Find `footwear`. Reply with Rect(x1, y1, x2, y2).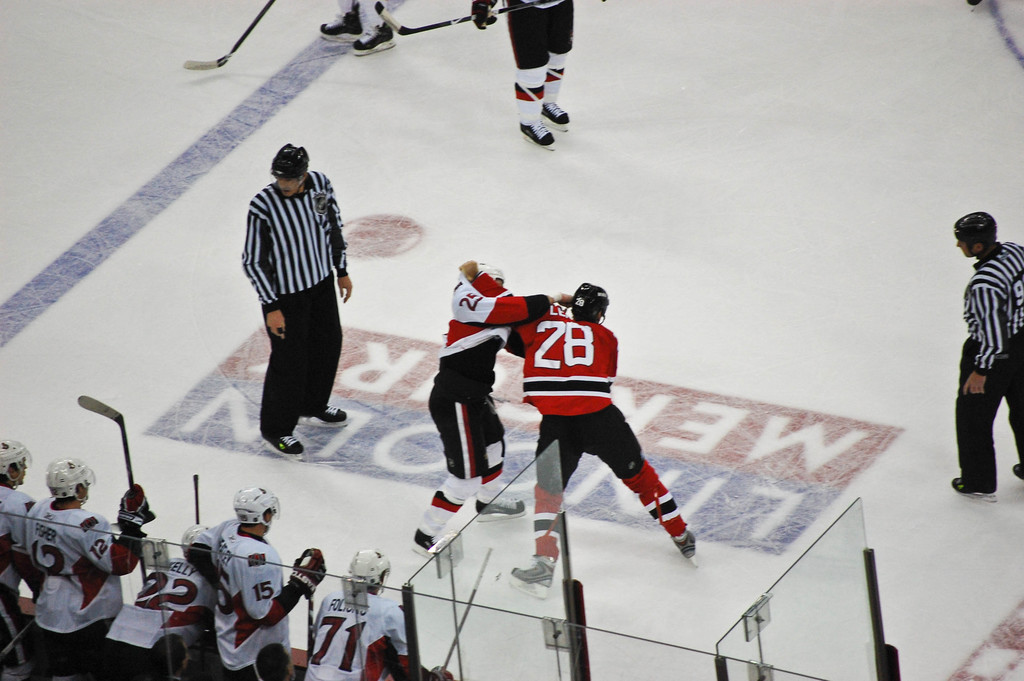
Rect(677, 527, 702, 566).
